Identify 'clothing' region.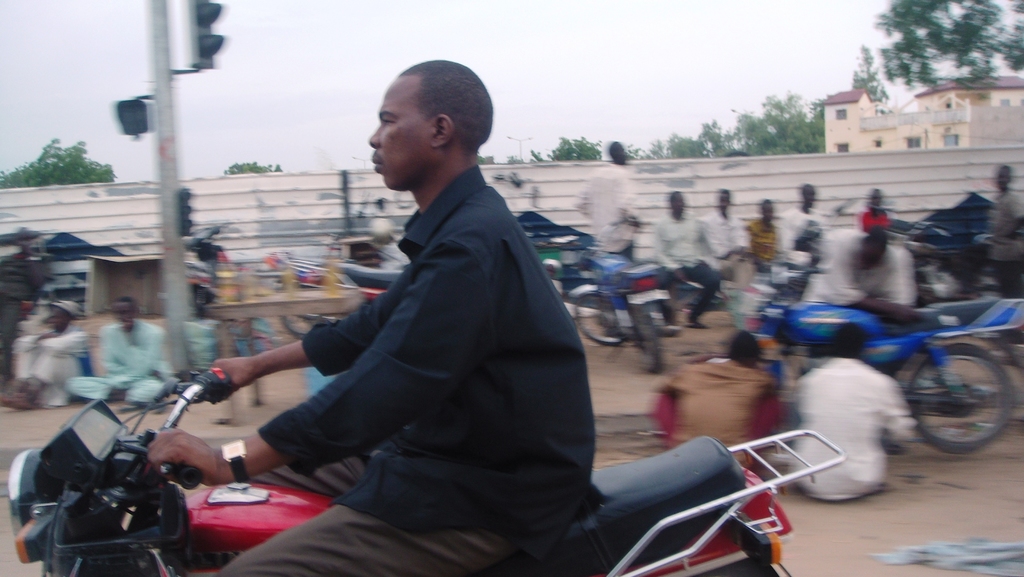
Region: region(706, 213, 758, 286).
